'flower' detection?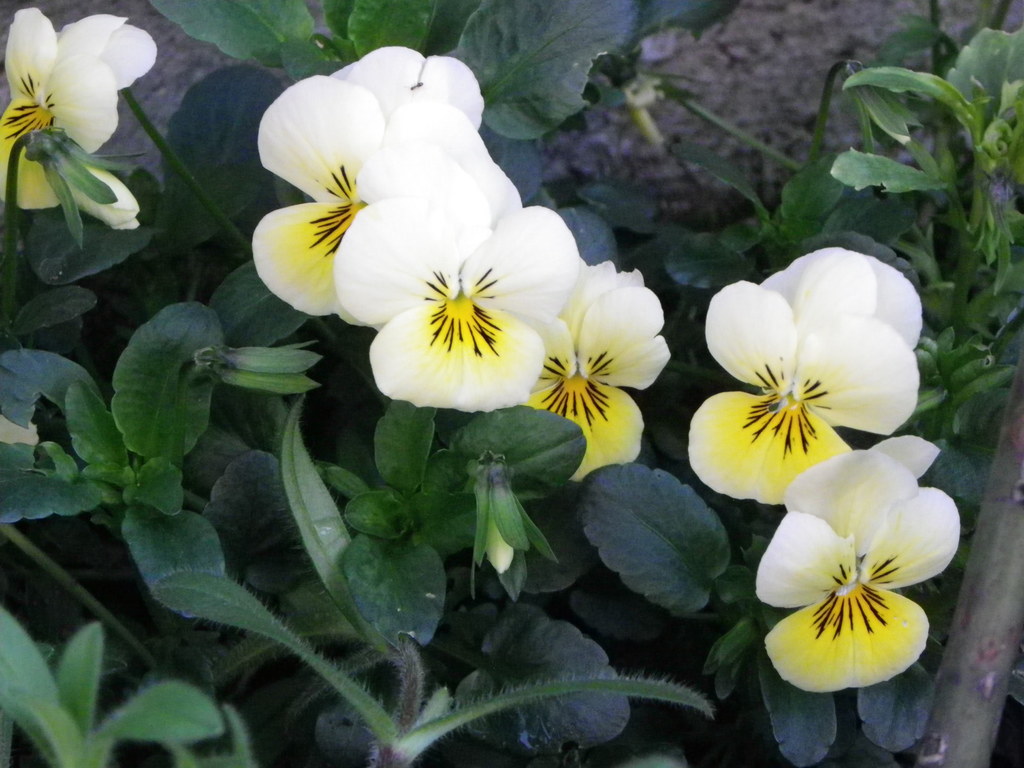
box(755, 444, 959, 718)
